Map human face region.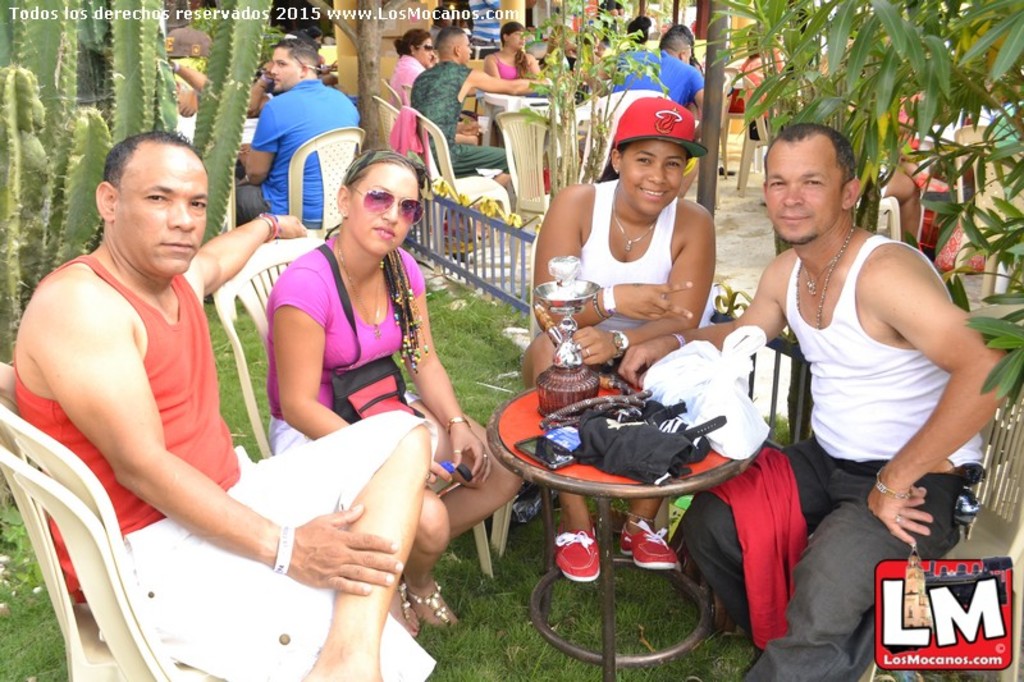
Mapped to locate(460, 38, 474, 65).
